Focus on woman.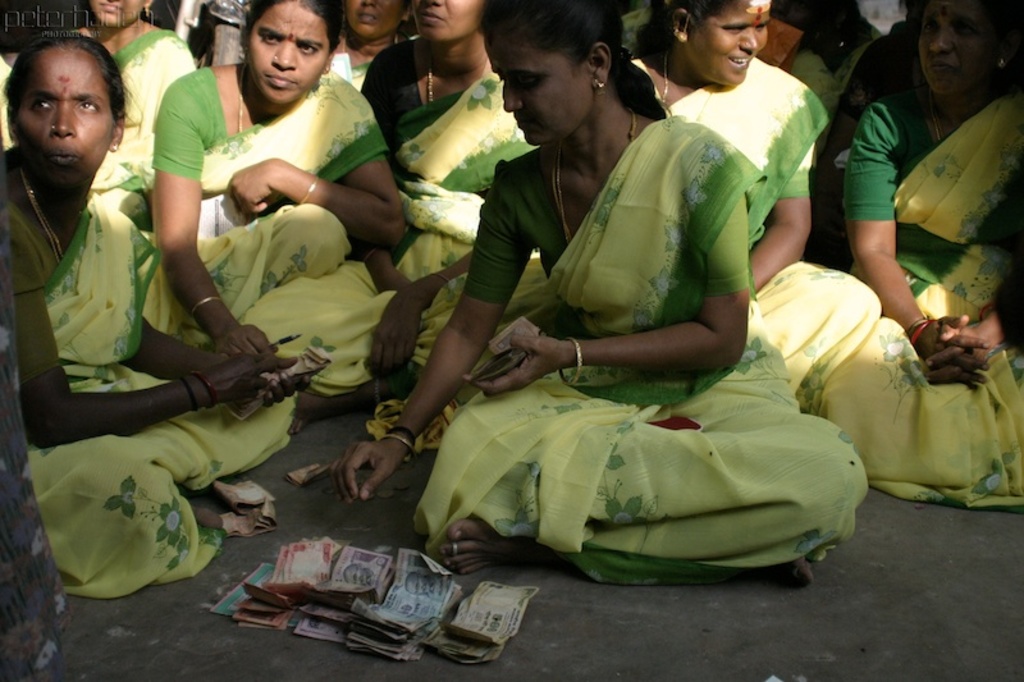
Focused at x1=142, y1=0, x2=399, y2=408.
